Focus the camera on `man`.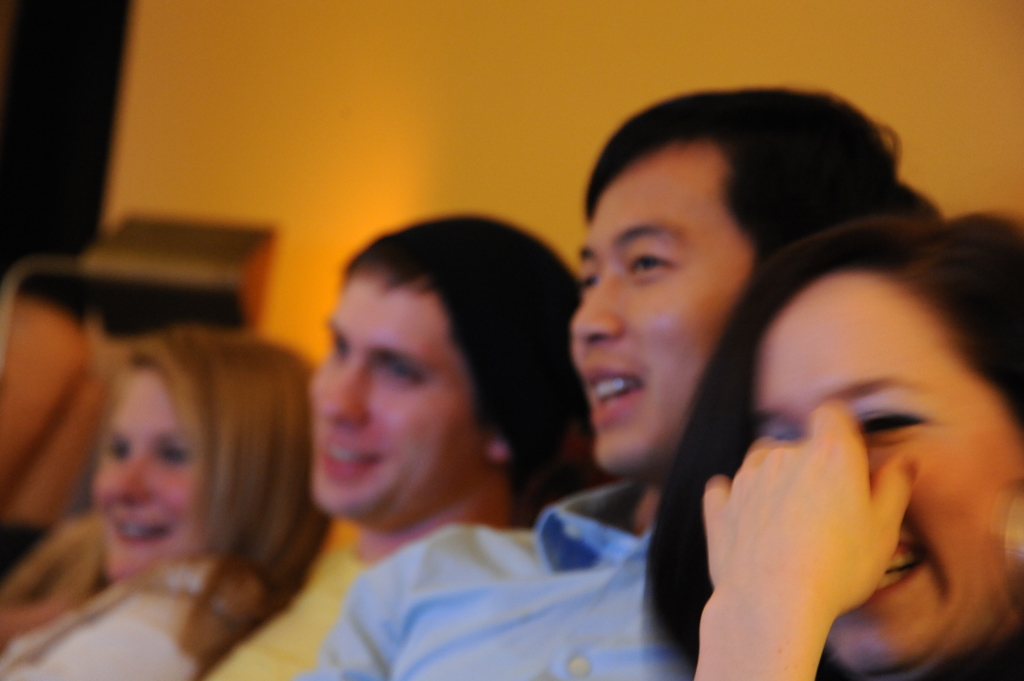
Focus region: bbox(272, 220, 573, 680).
